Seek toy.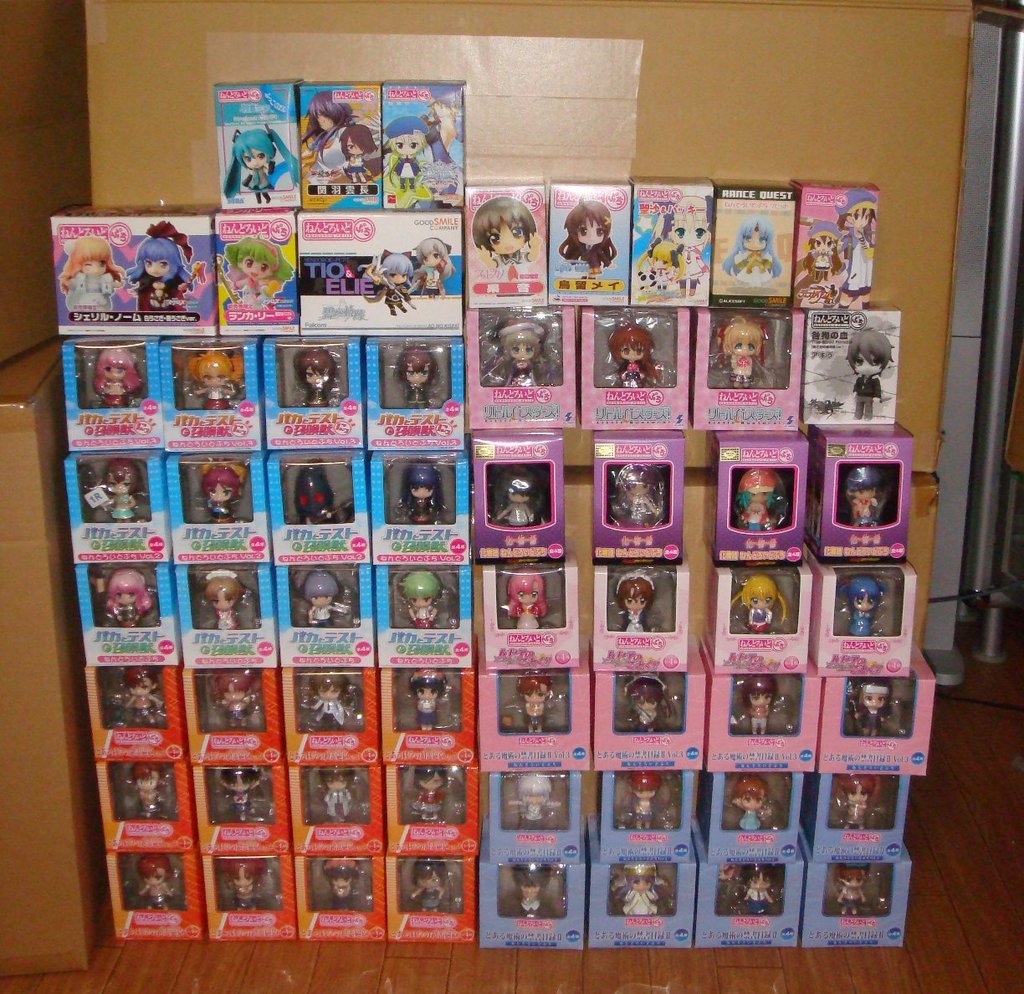
[x1=510, y1=669, x2=550, y2=737].
